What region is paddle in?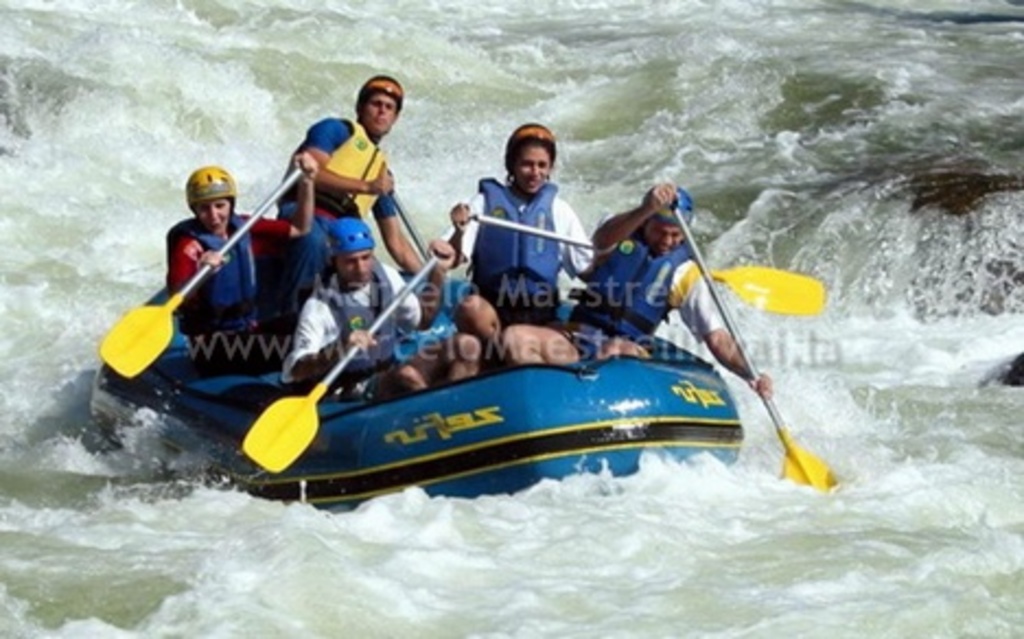
[387,184,444,304].
